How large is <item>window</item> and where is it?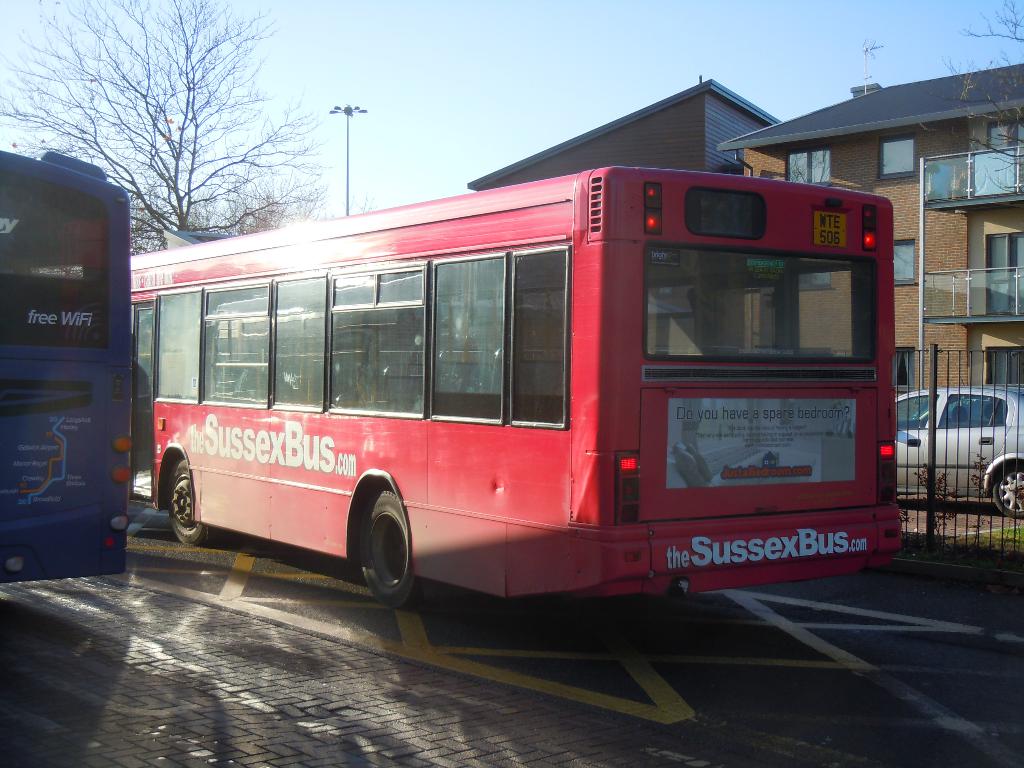
Bounding box: box=[505, 246, 571, 428].
